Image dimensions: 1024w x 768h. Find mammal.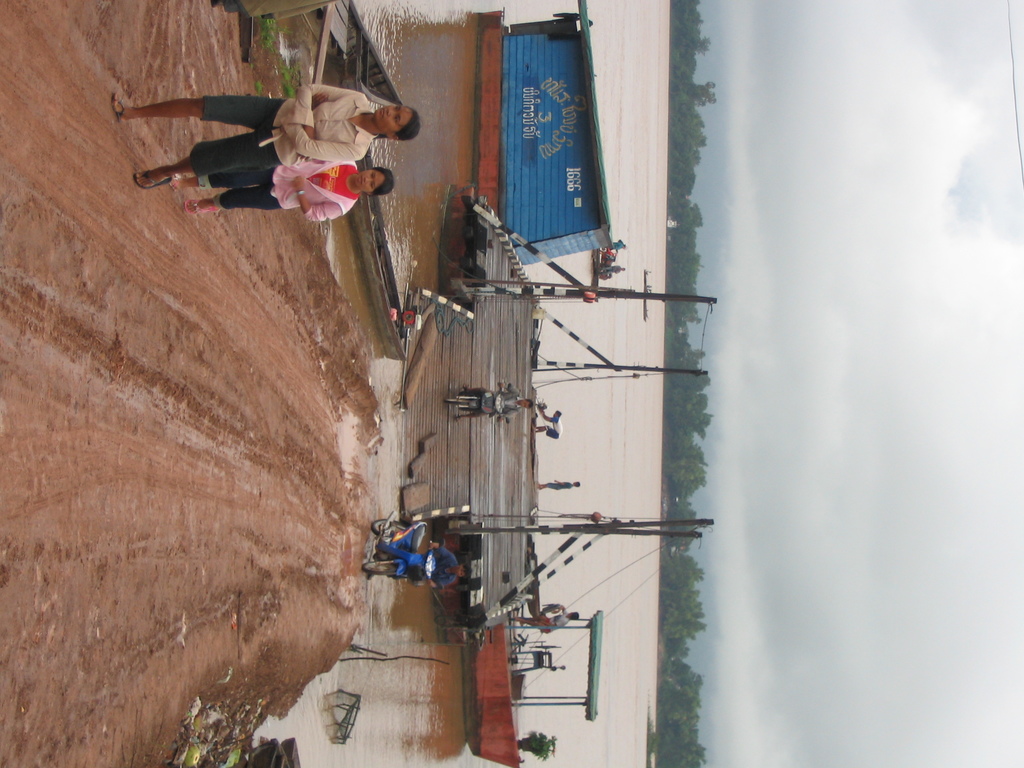
(x1=109, y1=82, x2=422, y2=193).
